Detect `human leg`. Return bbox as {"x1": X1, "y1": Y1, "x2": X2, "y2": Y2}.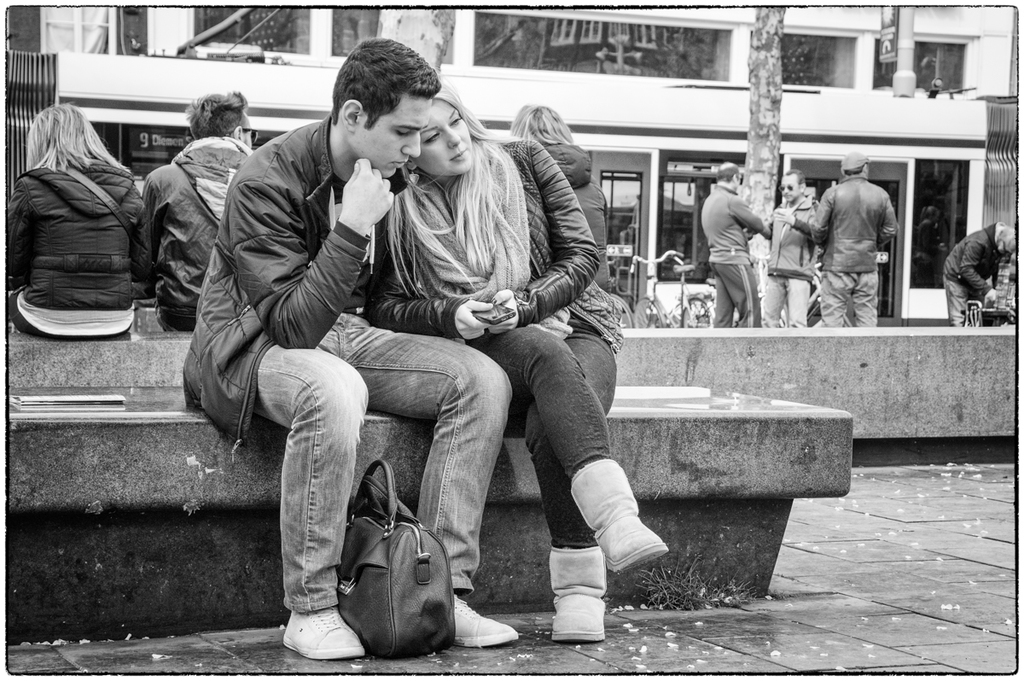
{"x1": 516, "y1": 288, "x2": 617, "y2": 642}.
